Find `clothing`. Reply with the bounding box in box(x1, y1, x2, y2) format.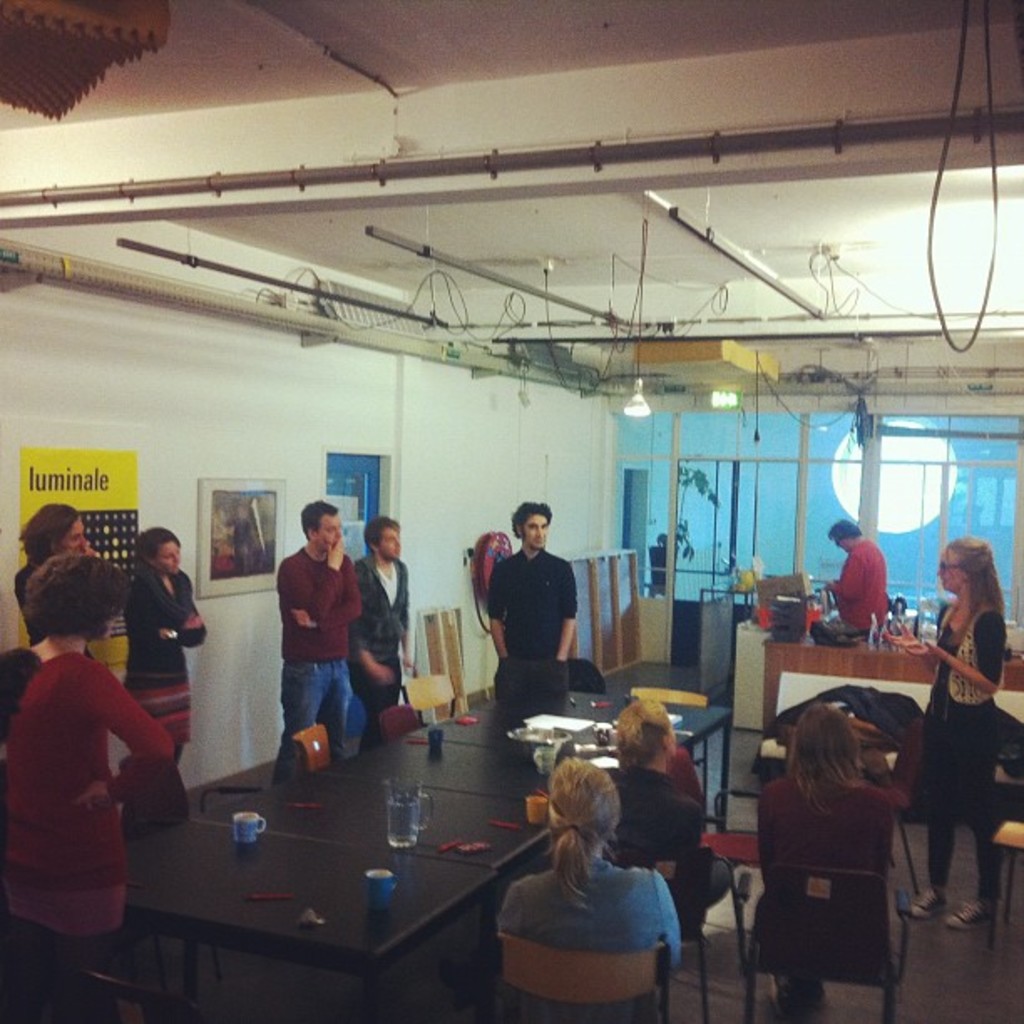
box(233, 517, 248, 571).
